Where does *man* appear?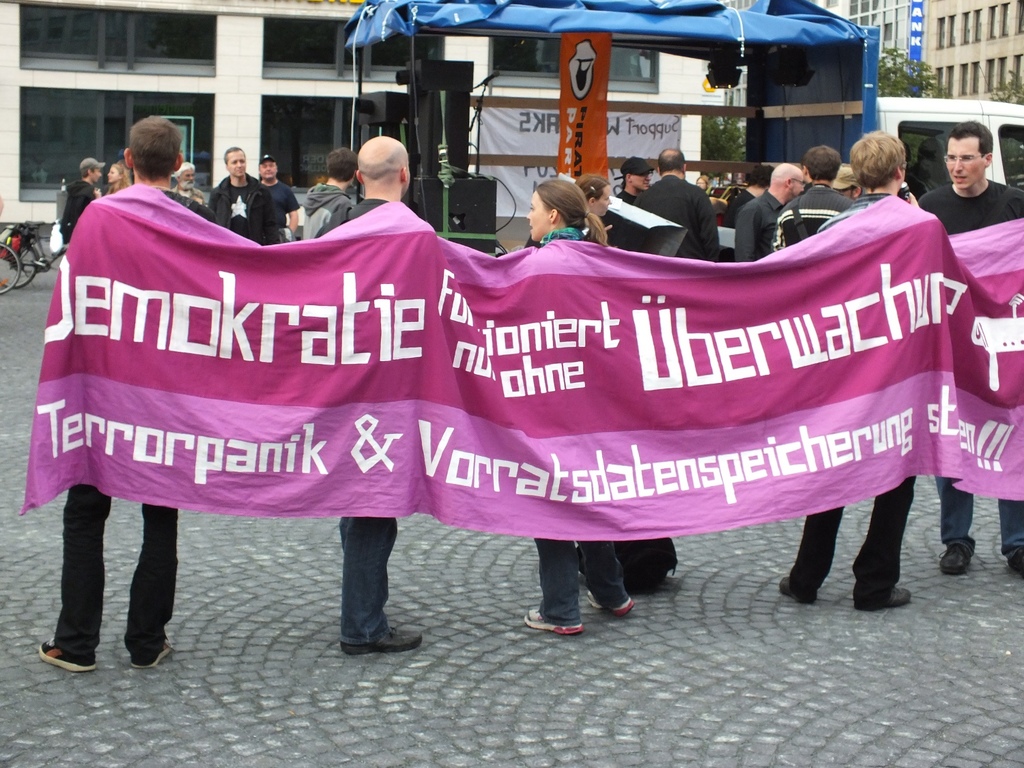
Appears at bbox(261, 154, 301, 236).
